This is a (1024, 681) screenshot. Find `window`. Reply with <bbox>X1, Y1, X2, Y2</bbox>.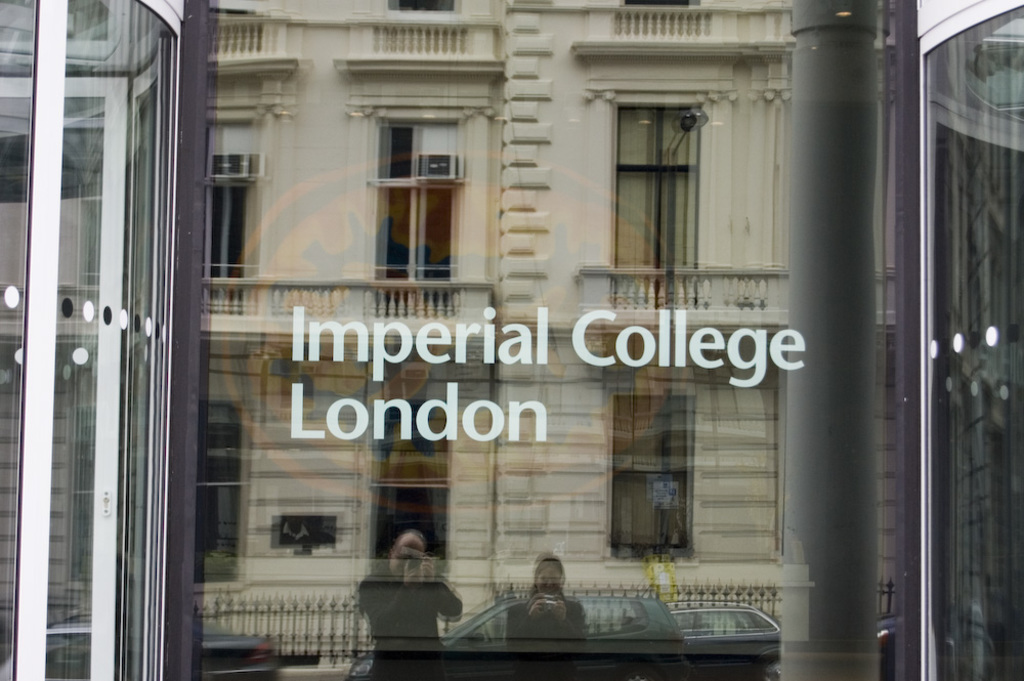
<bbox>348, 386, 441, 569</bbox>.
